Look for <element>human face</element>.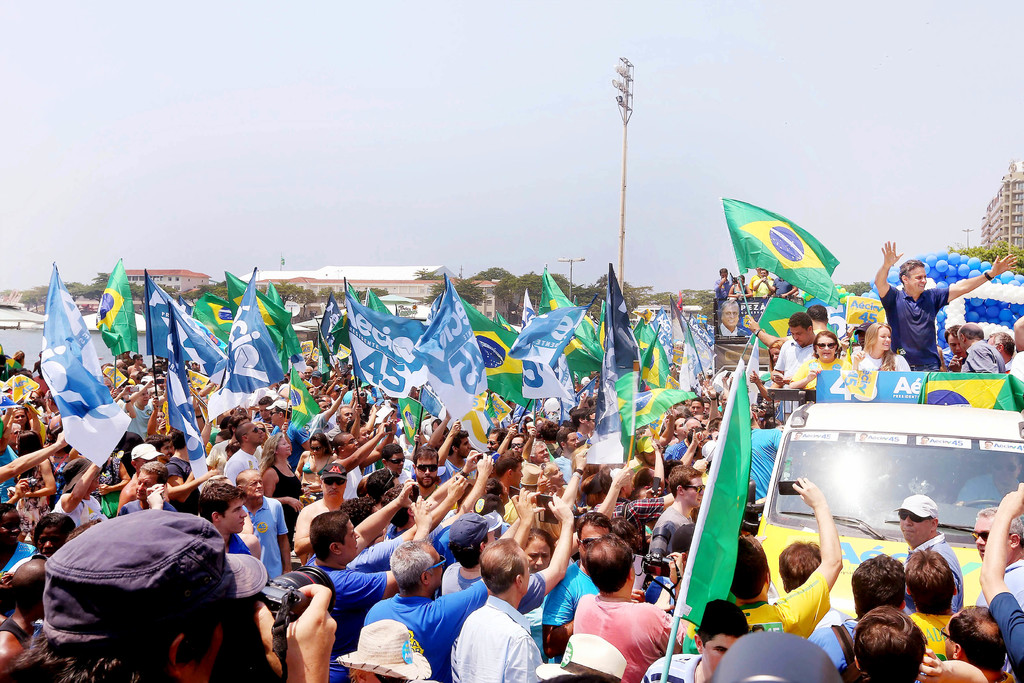
Found: 340 407 349 424.
